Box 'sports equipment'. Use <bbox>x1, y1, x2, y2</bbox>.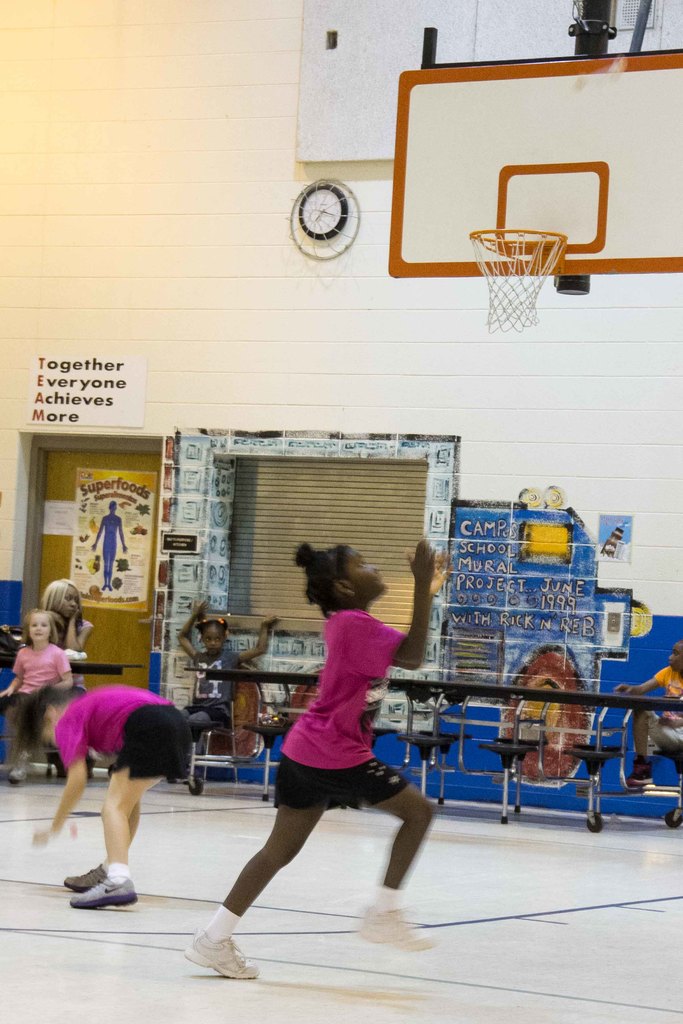
<bbox>361, 909, 438, 953</bbox>.
